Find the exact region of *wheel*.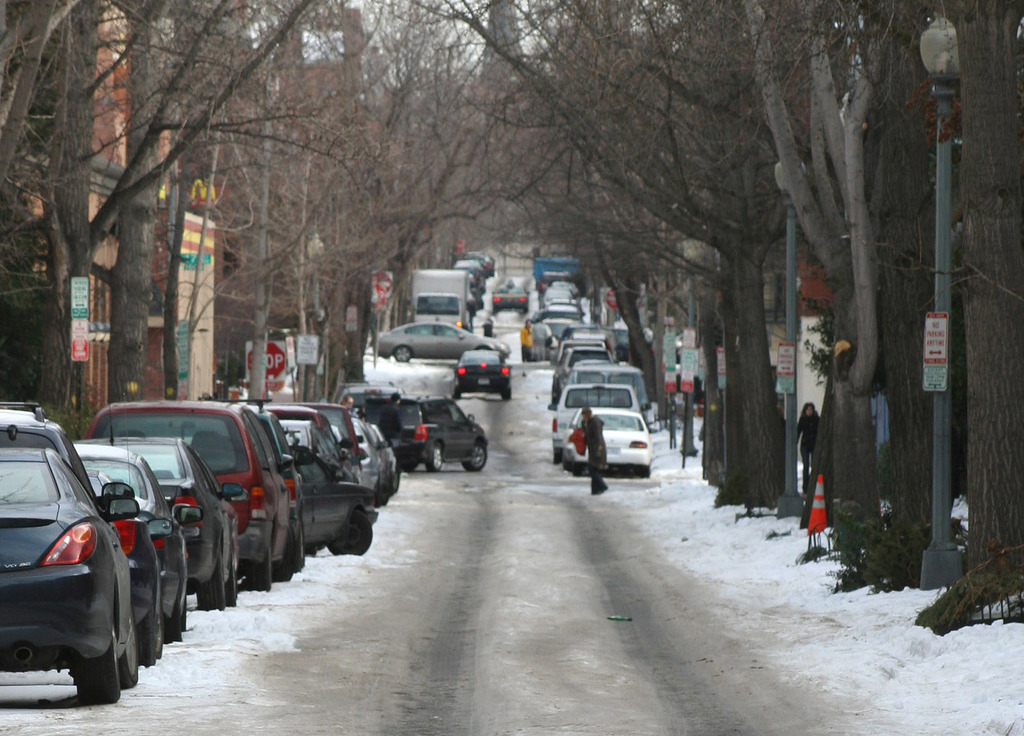
Exact region: (299, 522, 306, 568).
